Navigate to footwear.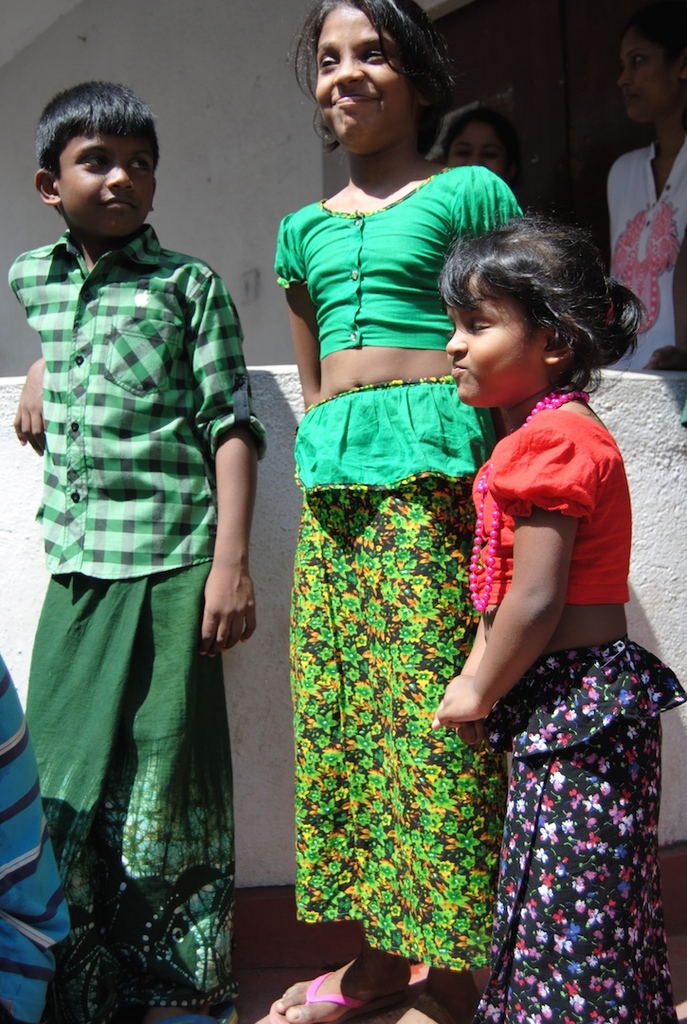
Navigation target: 400,955,533,1023.
